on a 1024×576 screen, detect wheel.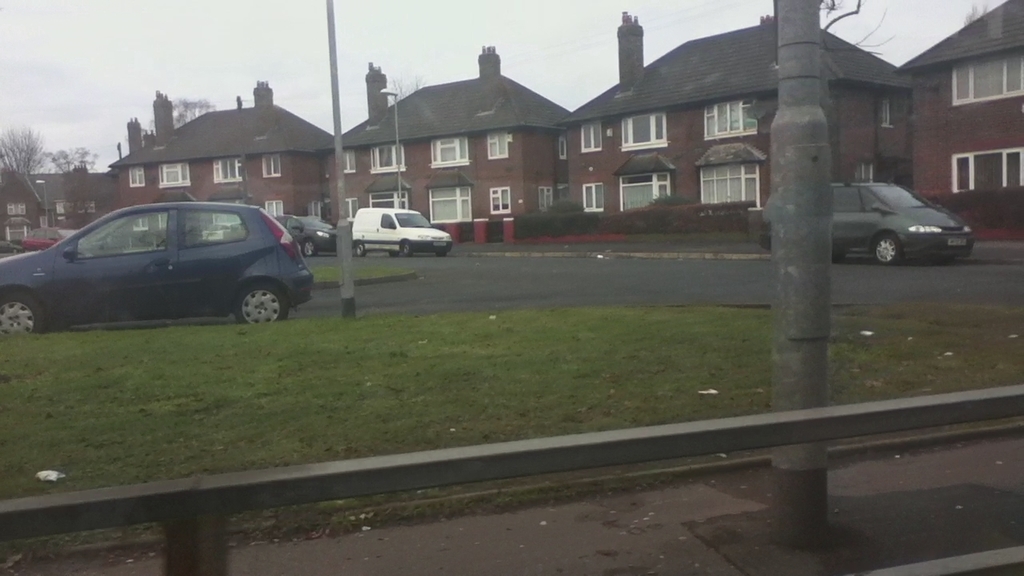
region(0, 294, 48, 335).
